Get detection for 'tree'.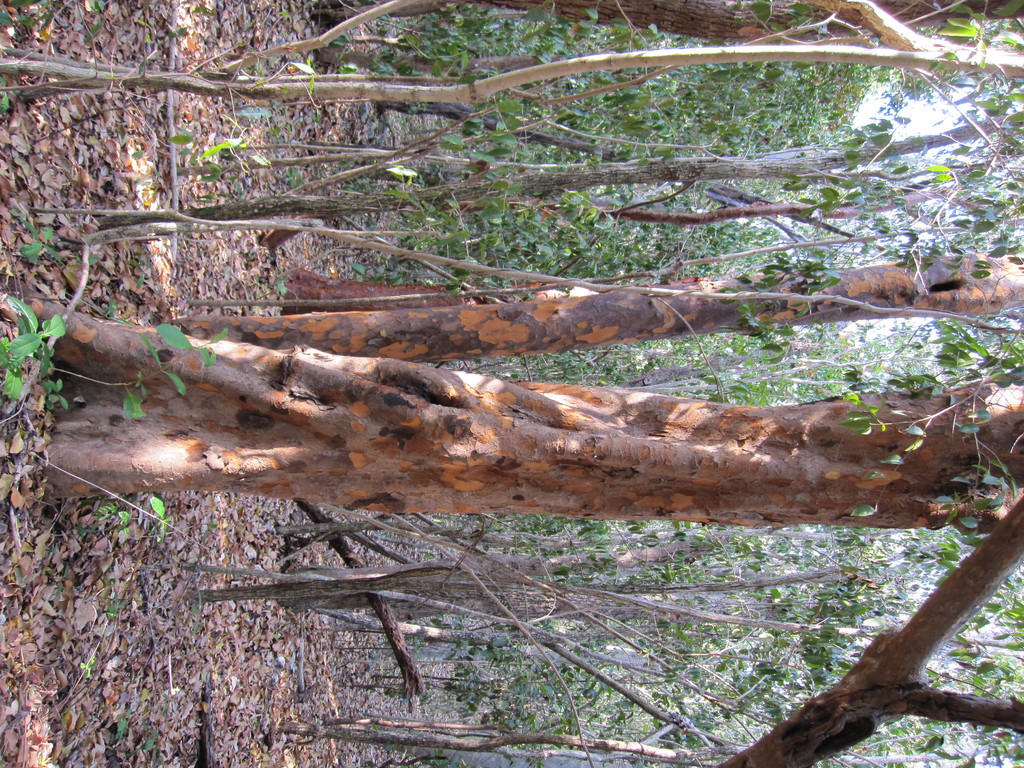
Detection: BBox(7, 284, 1023, 562).
